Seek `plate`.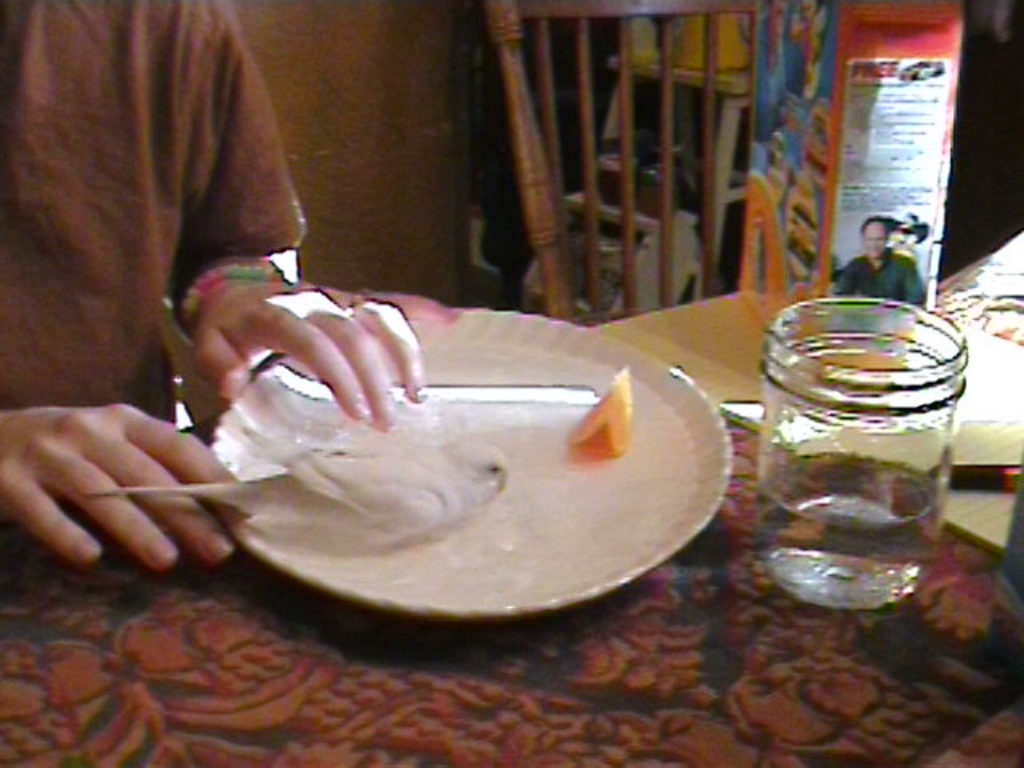
<region>206, 309, 734, 613</region>.
